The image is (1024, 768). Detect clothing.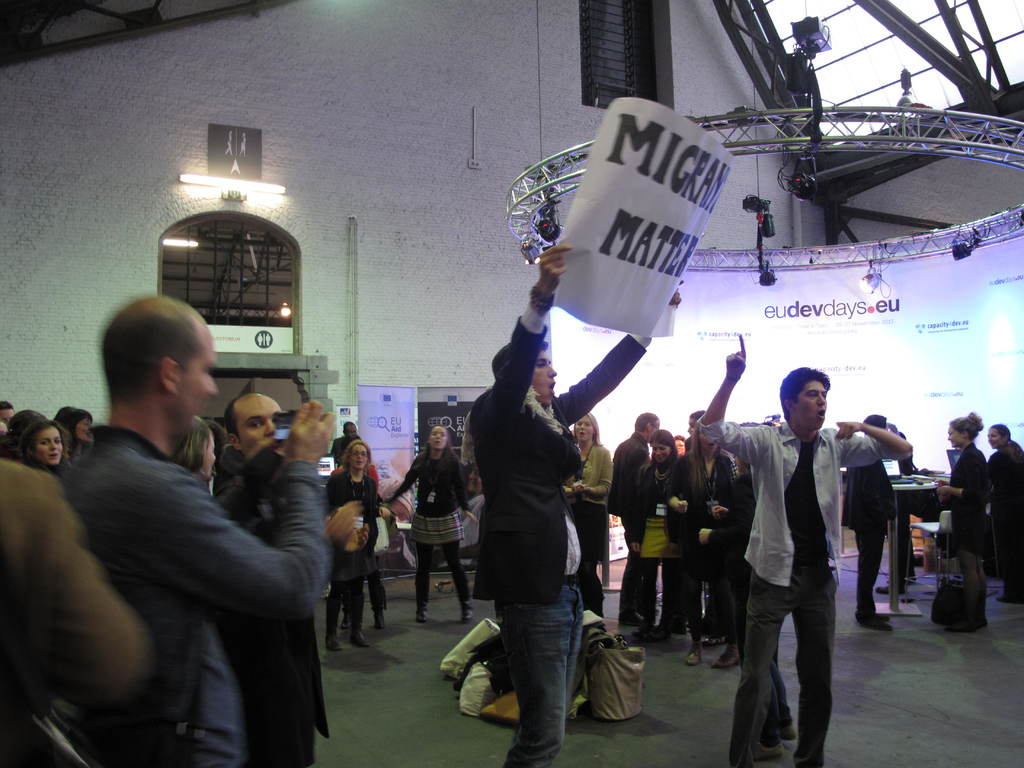
Detection: <region>840, 454, 897, 614</region>.
